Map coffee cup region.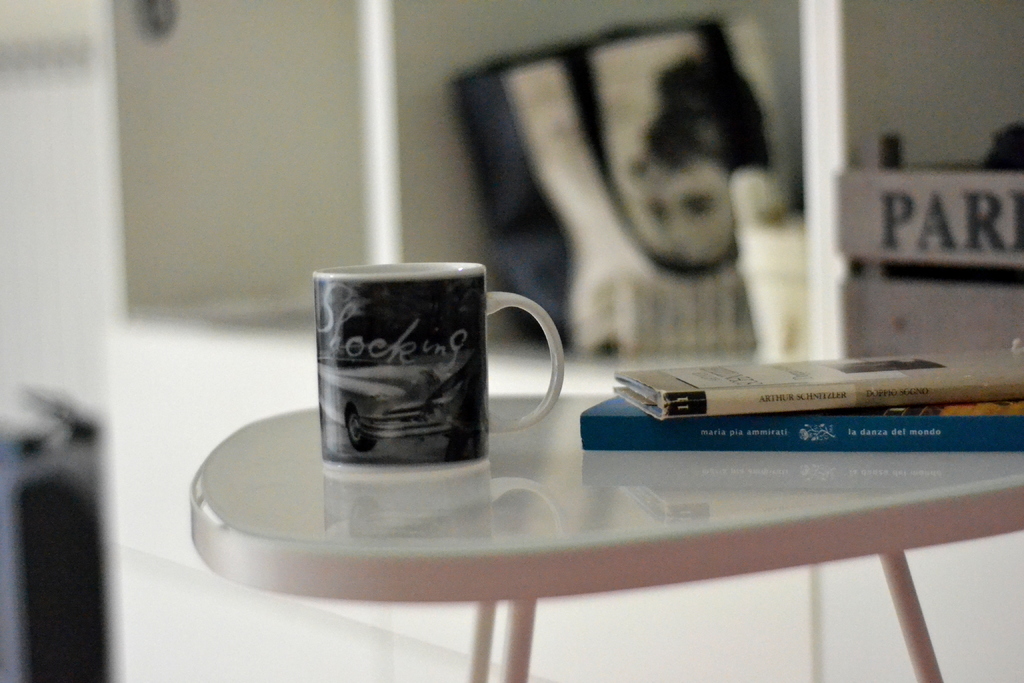
Mapped to (305, 258, 568, 477).
